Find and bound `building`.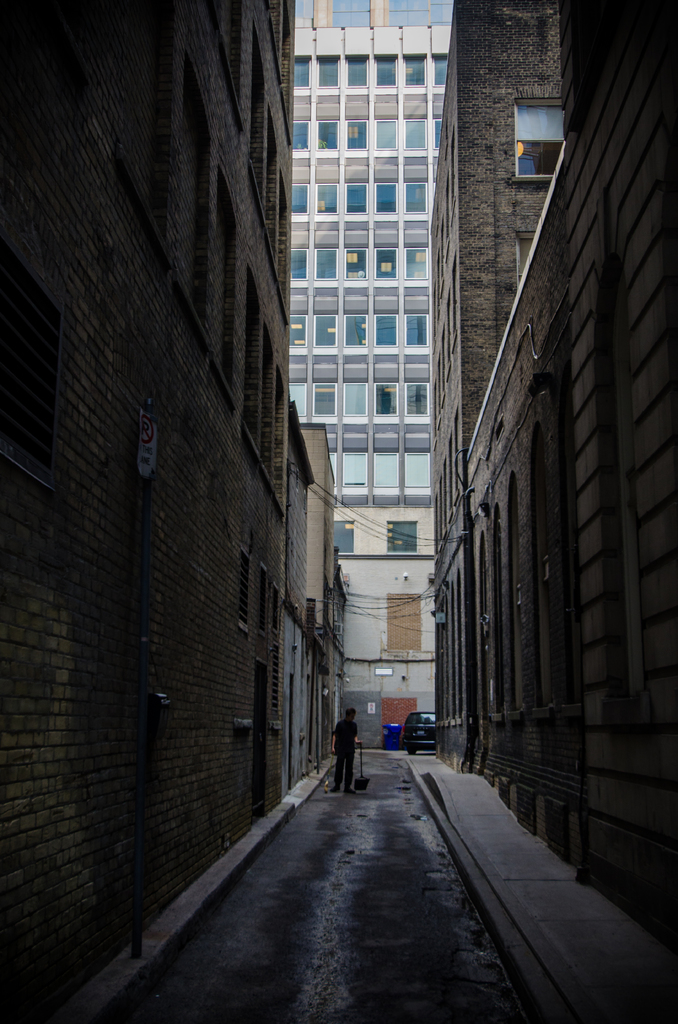
Bound: pyautogui.locateOnScreen(331, 503, 440, 746).
